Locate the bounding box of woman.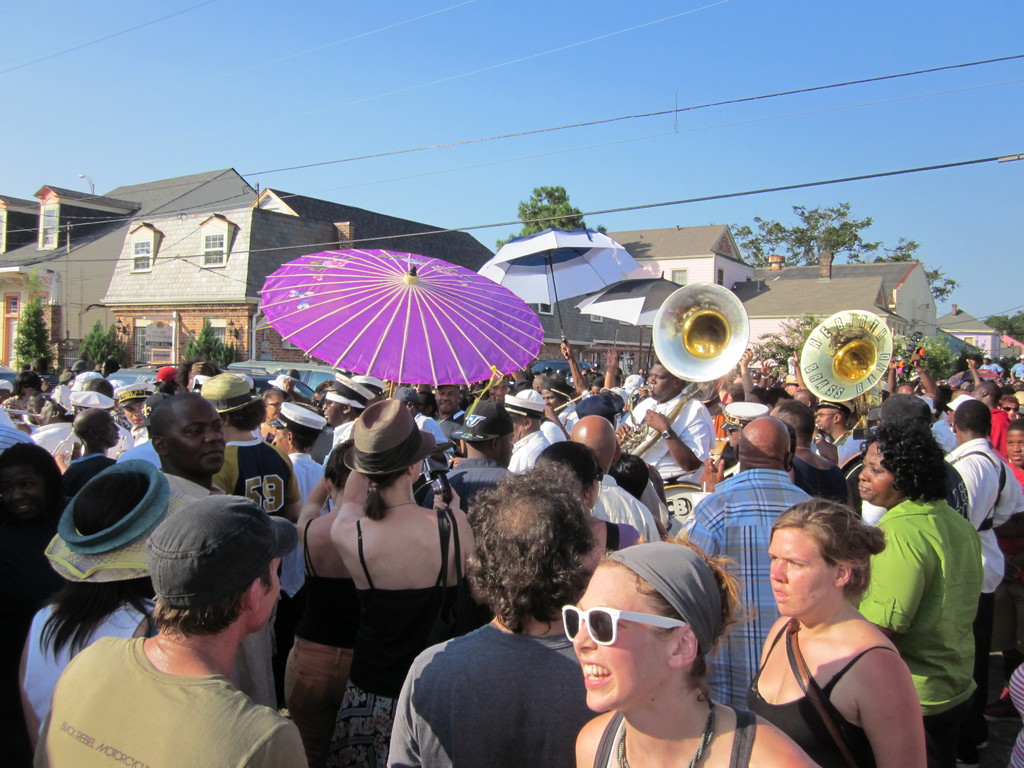
Bounding box: 15:459:206:762.
